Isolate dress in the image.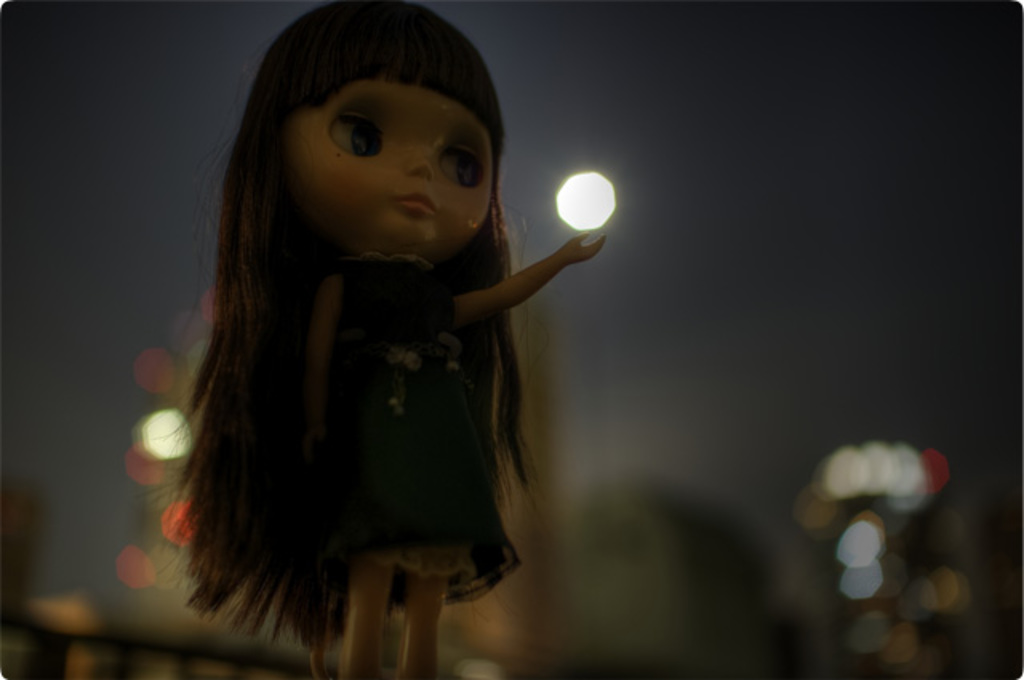
Isolated region: detection(314, 251, 525, 618).
